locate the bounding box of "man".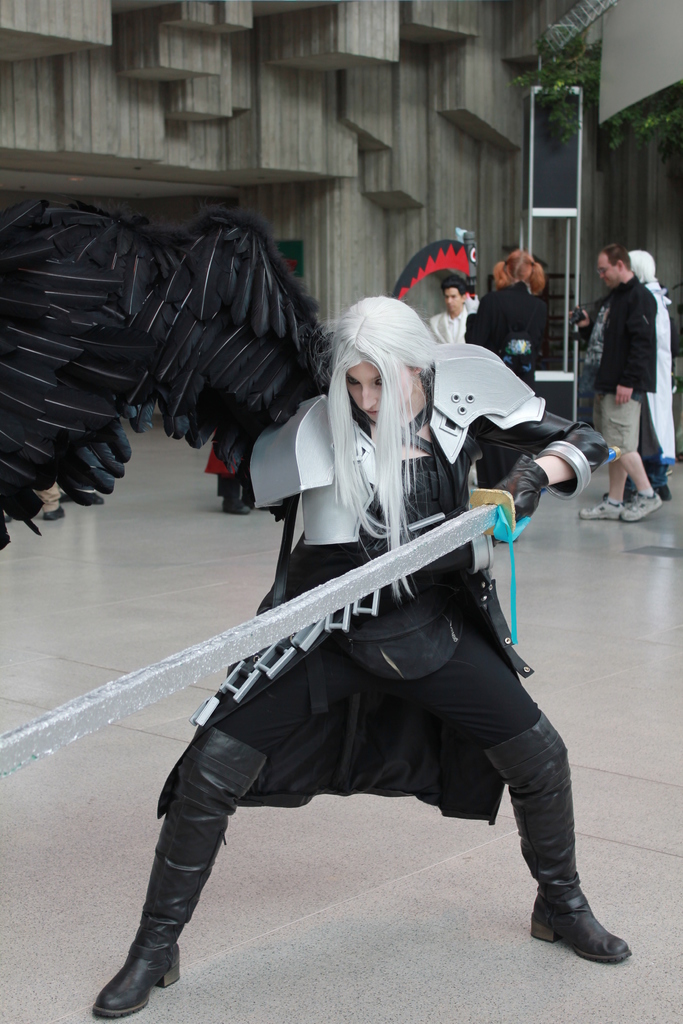
Bounding box: x1=416 y1=273 x2=484 y2=350.
